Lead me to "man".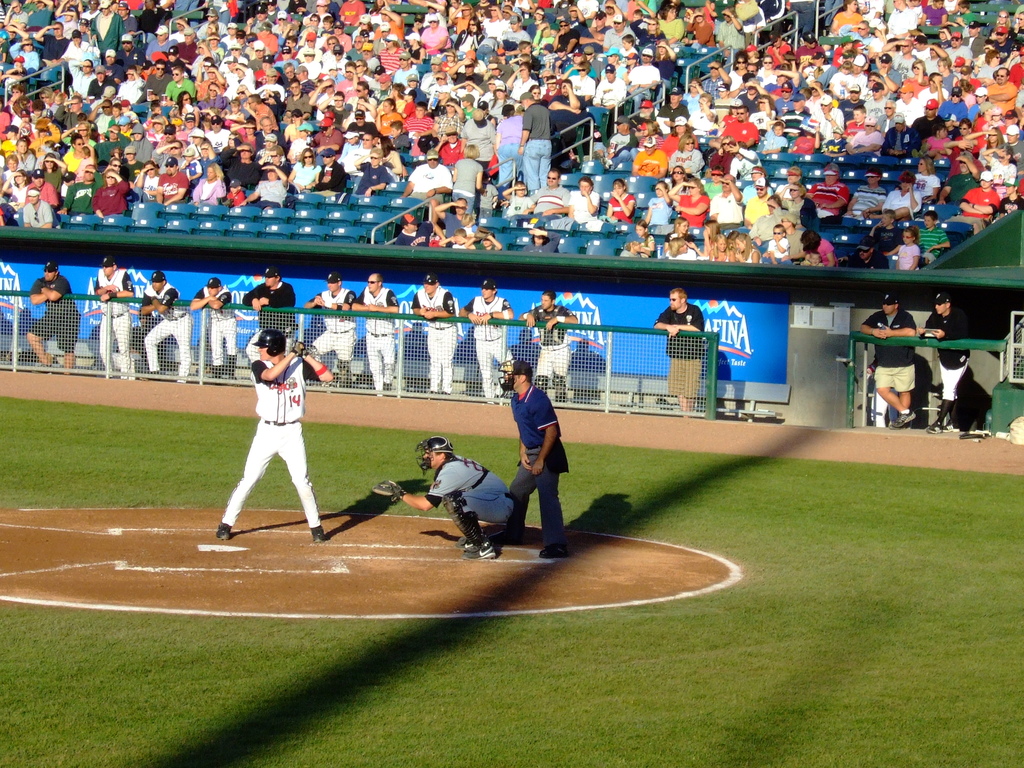
Lead to x1=561 y1=55 x2=599 y2=101.
